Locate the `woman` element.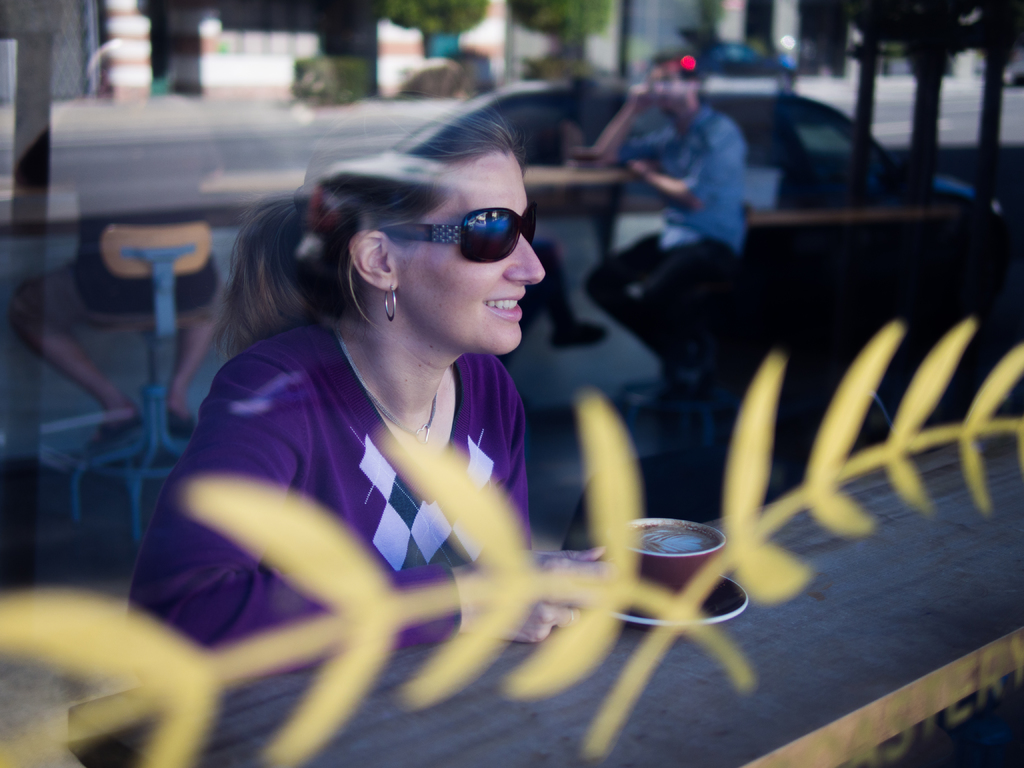
Element bbox: 139/112/717/726.
